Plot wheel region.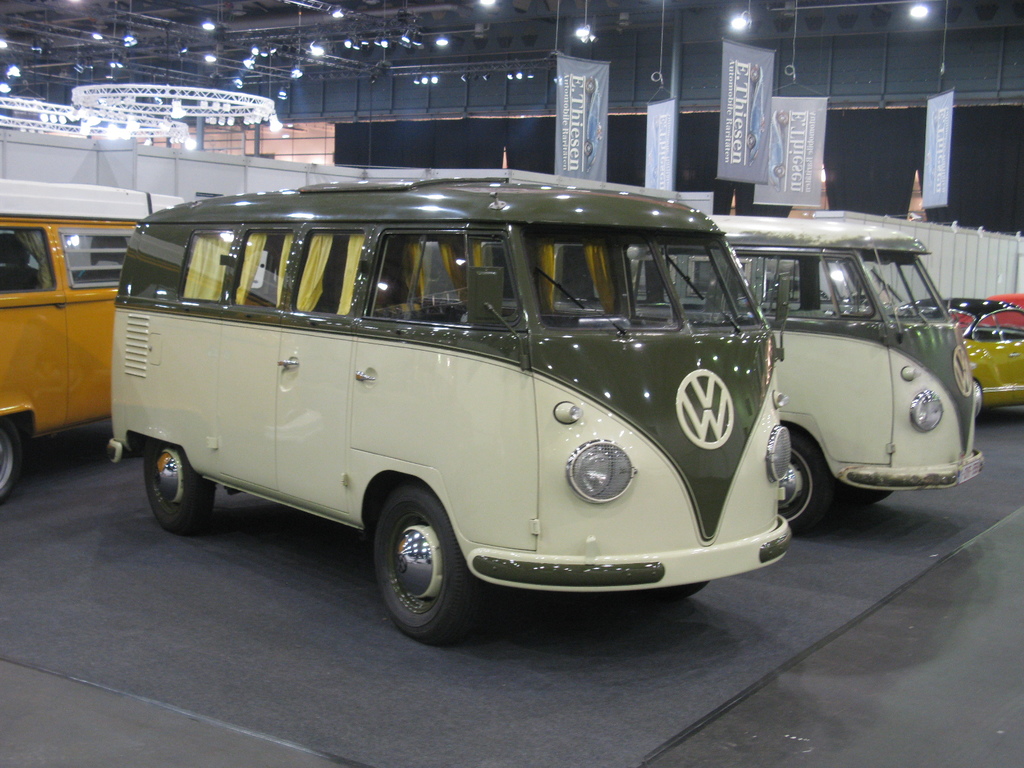
Plotted at <bbox>778, 428, 824, 532</bbox>.
